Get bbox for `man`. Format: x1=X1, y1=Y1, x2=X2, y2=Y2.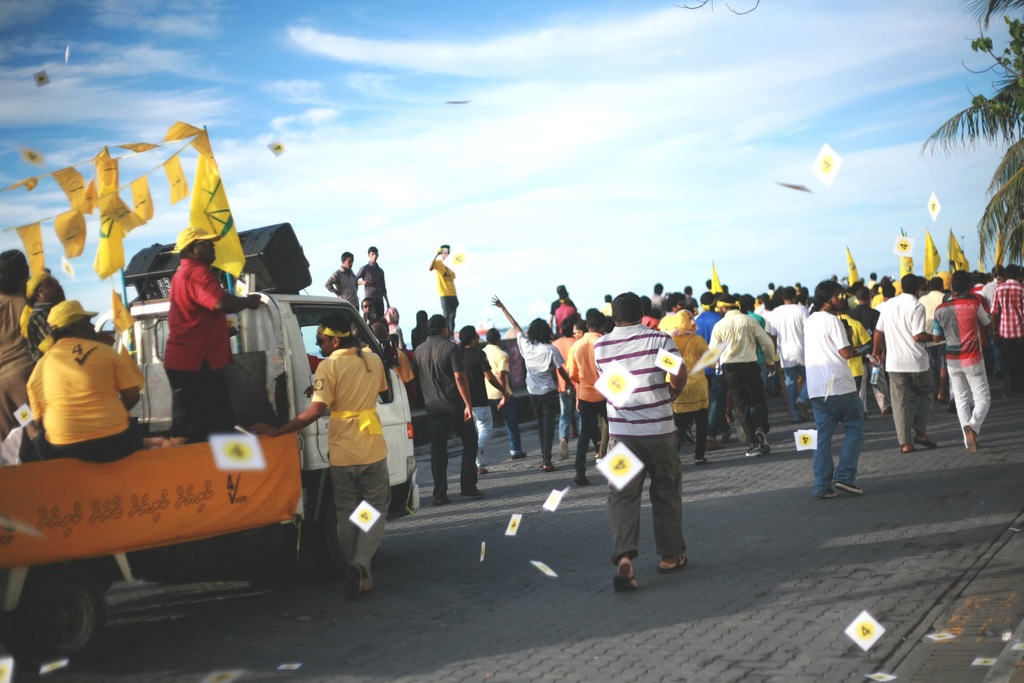
x1=408, y1=308, x2=486, y2=498.
